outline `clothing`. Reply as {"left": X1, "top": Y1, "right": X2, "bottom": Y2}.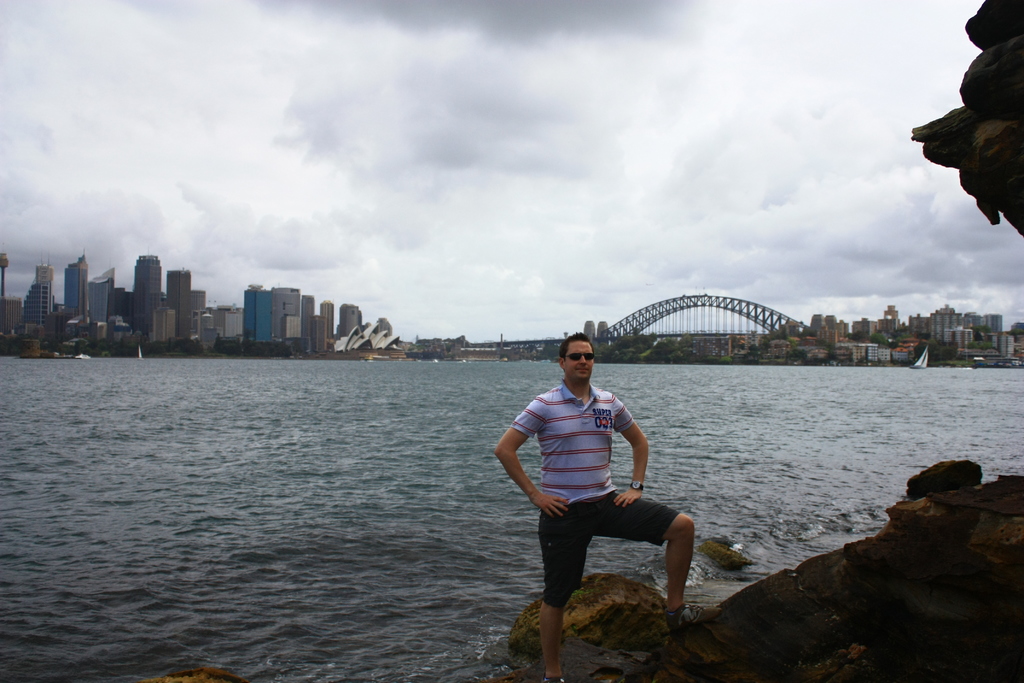
{"left": 508, "top": 380, "right": 680, "bottom": 605}.
